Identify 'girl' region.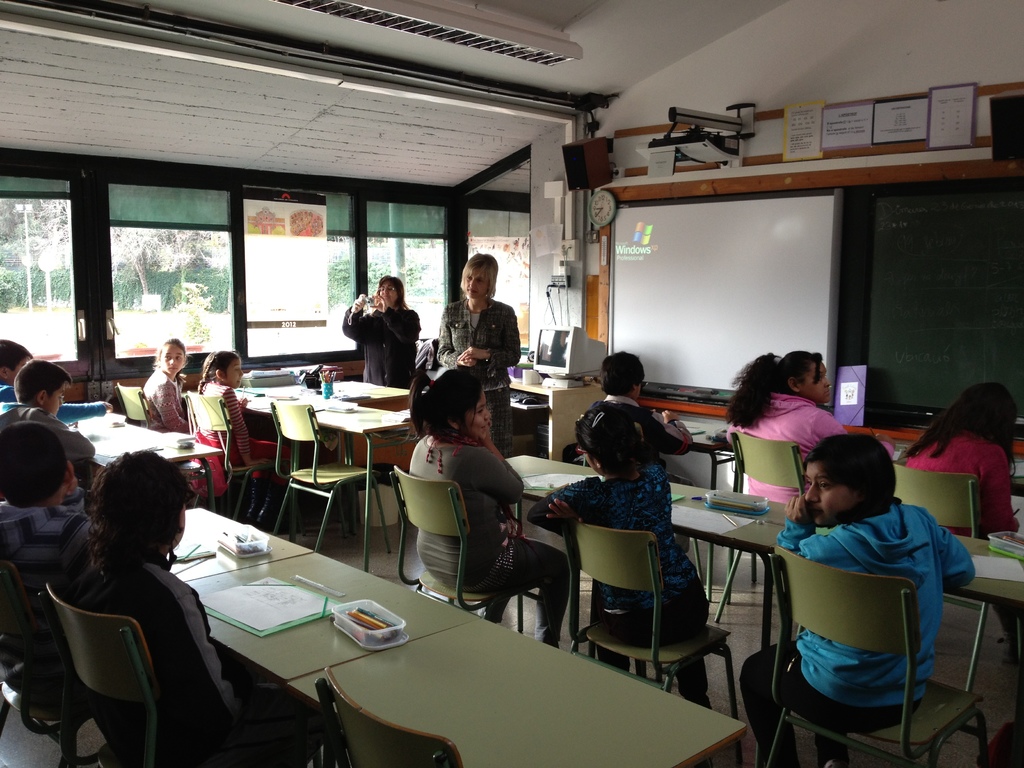
Region: pyautogui.locateOnScreen(525, 401, 711, 706).
